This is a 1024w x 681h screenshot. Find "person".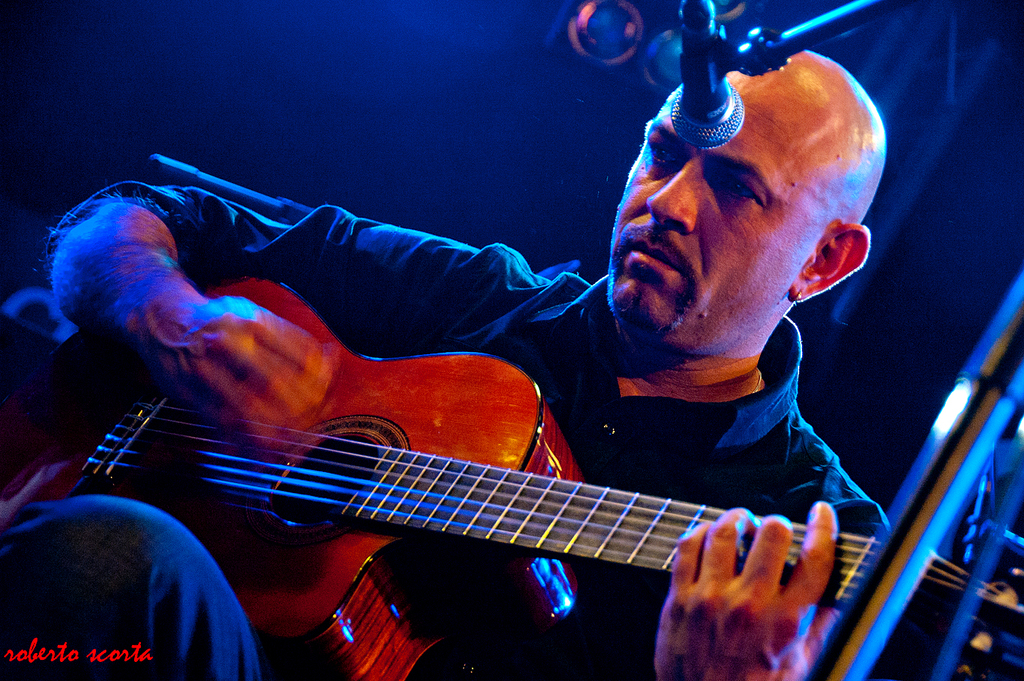
Bounding box: [x1=0, y1=45, x2=892, y2=680].
